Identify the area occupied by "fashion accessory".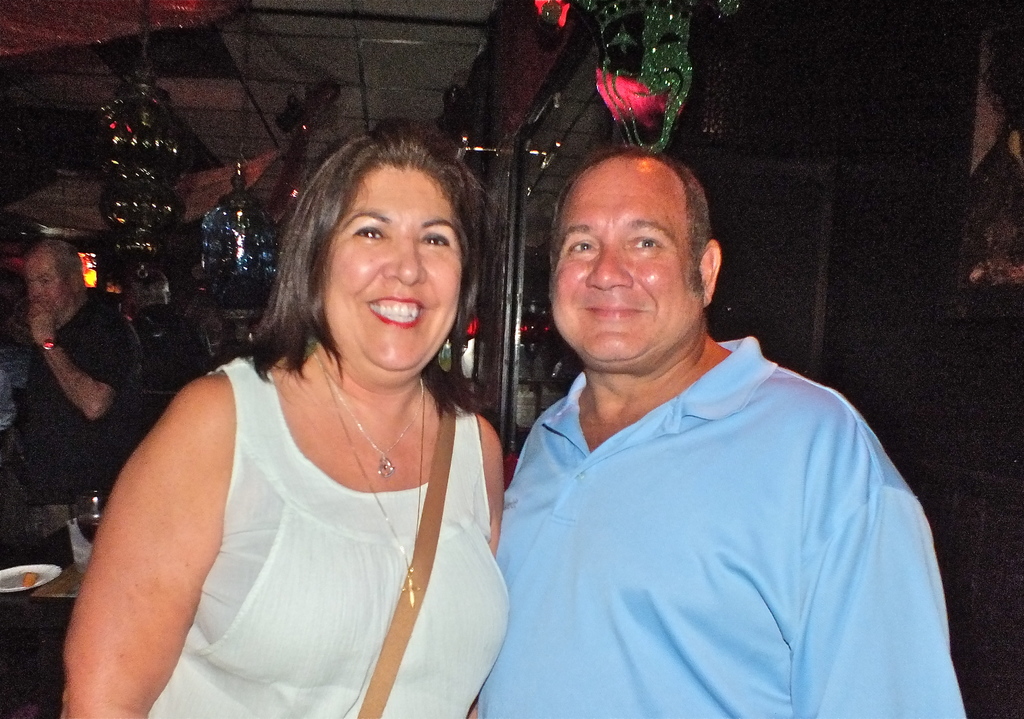
Area: bbox(433, 333, 454, 371).
